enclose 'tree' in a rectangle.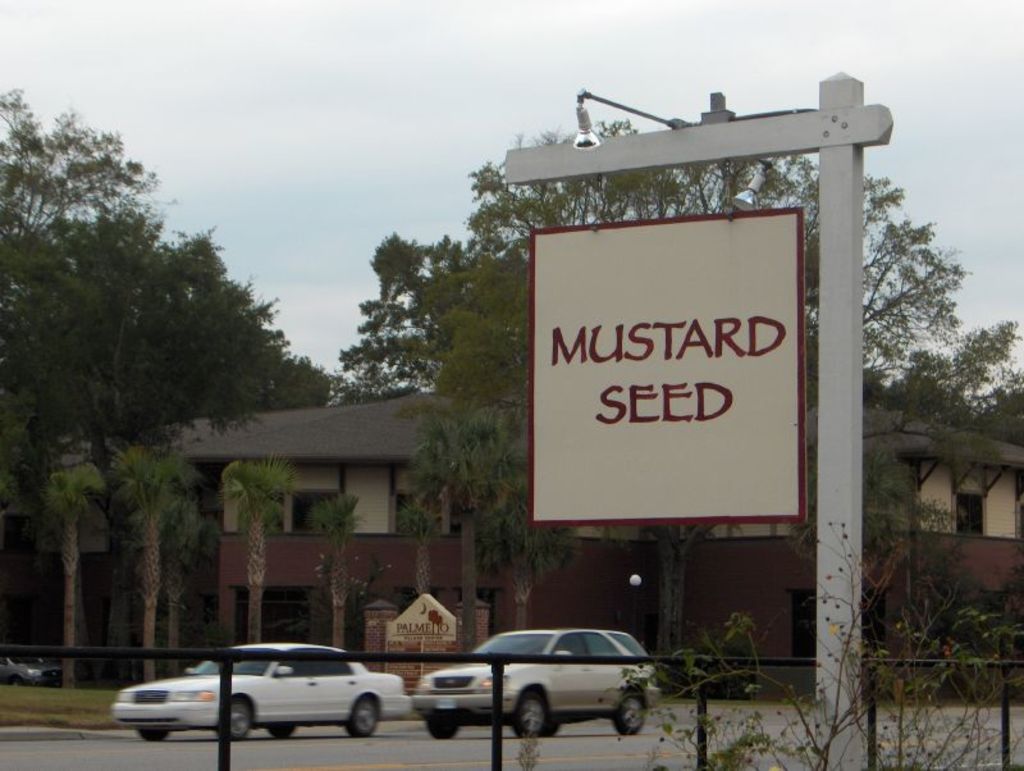
40,465,106,686.
